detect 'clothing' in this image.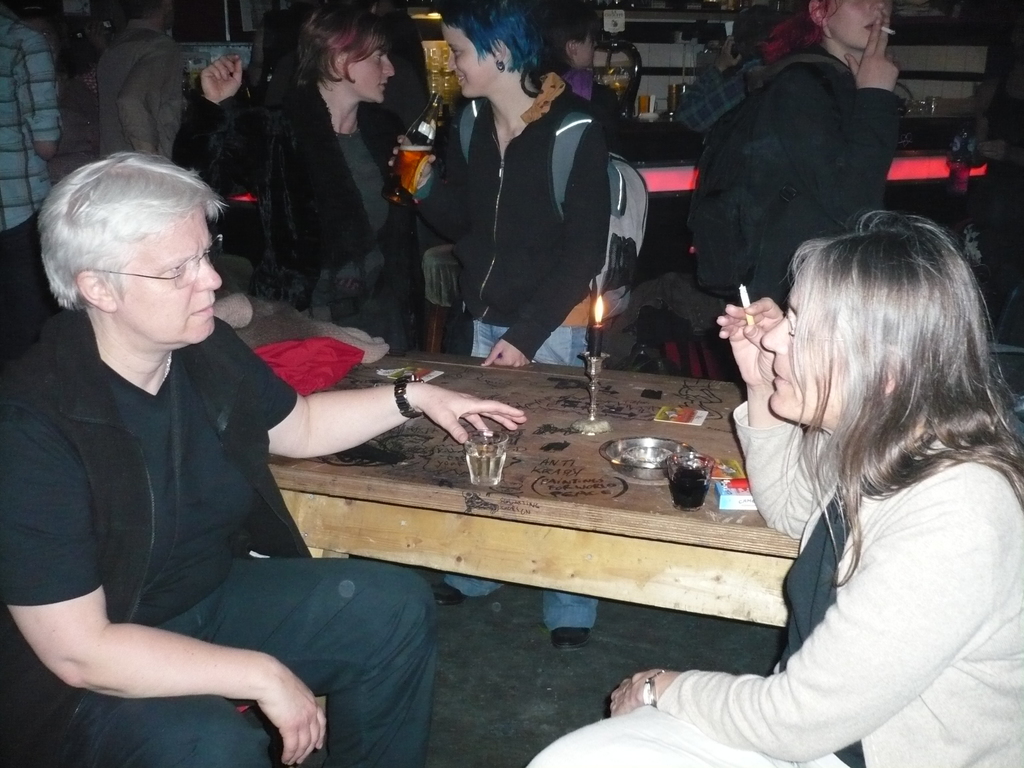
Detection: (left=0, top=311, right=324, bottom=623).
